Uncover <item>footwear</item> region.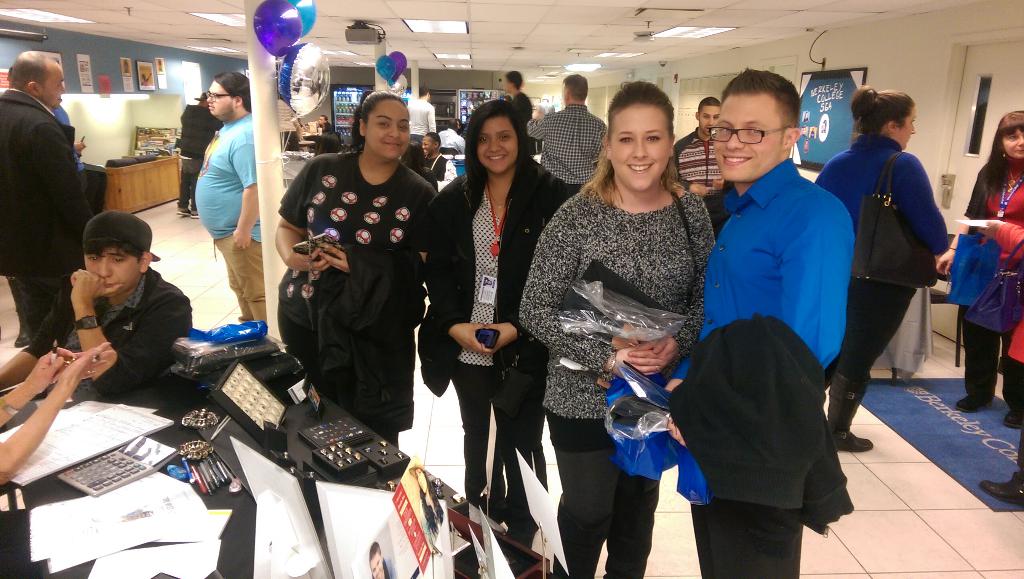
Uncovered: l=175, t=204, r=188, b=218.
